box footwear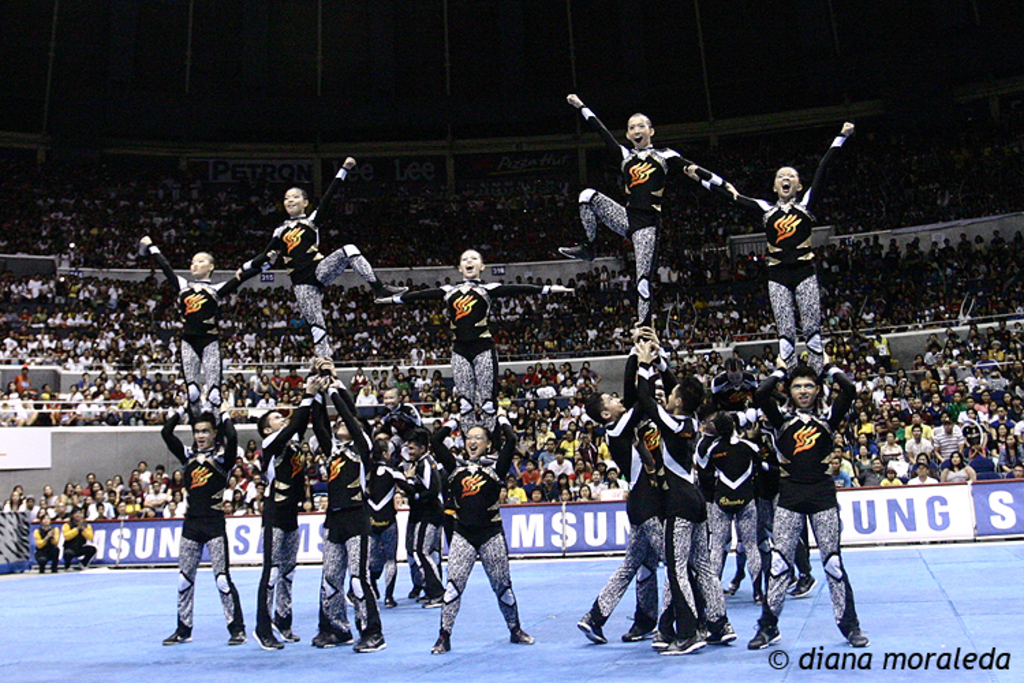
{"x1": 164, "y1": 623, "x2": 194, "y2": 646}
